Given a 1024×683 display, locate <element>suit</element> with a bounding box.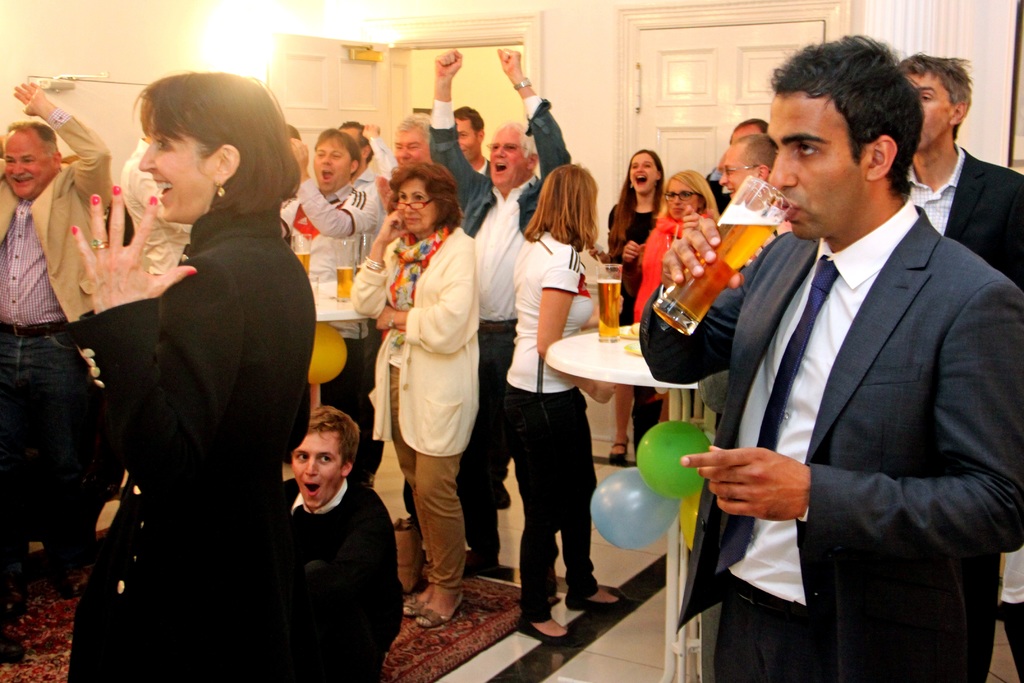
Located: 612:81:974:649.
